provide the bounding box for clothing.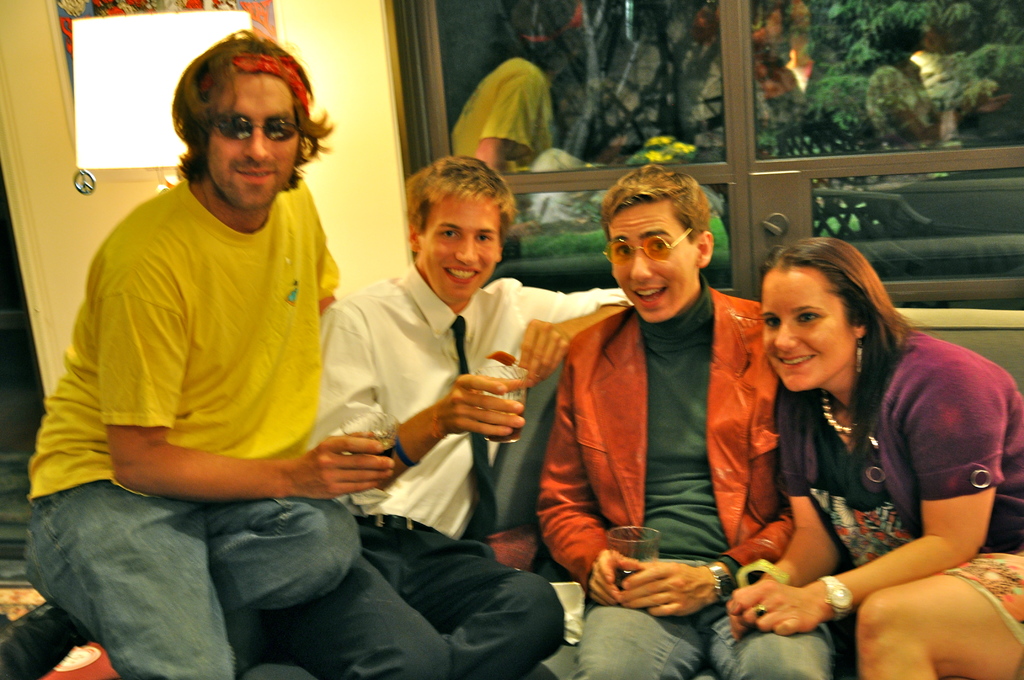
<region>64, 101, 360, 542</region>.
